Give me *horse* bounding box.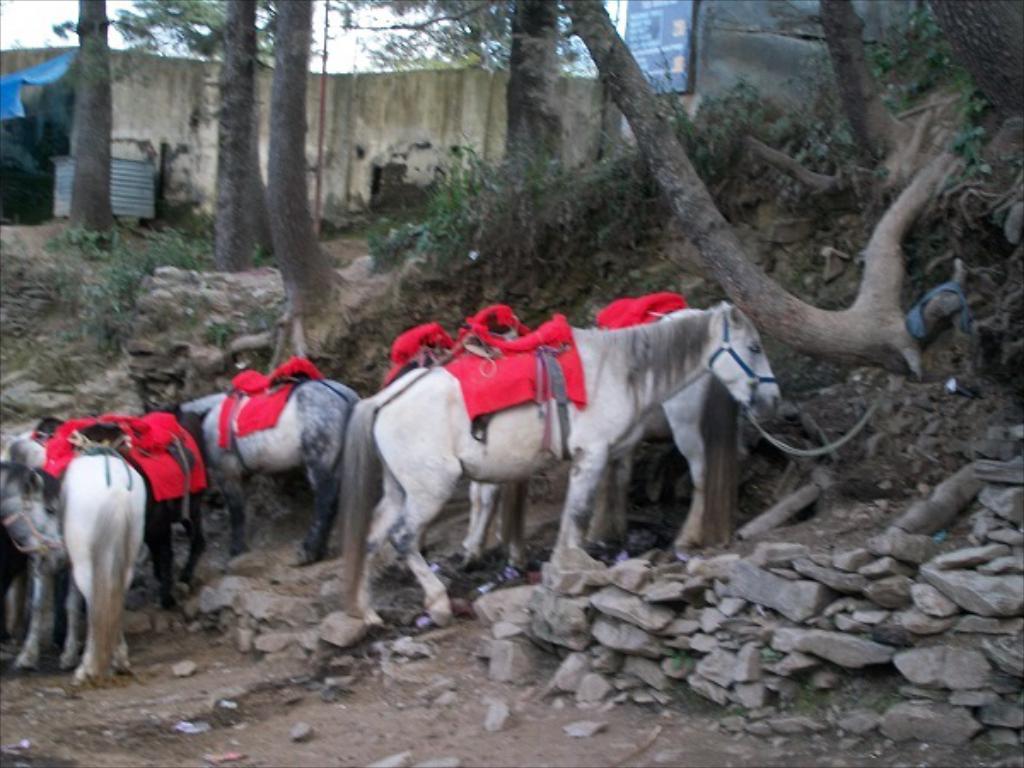
336/295/783/630.
